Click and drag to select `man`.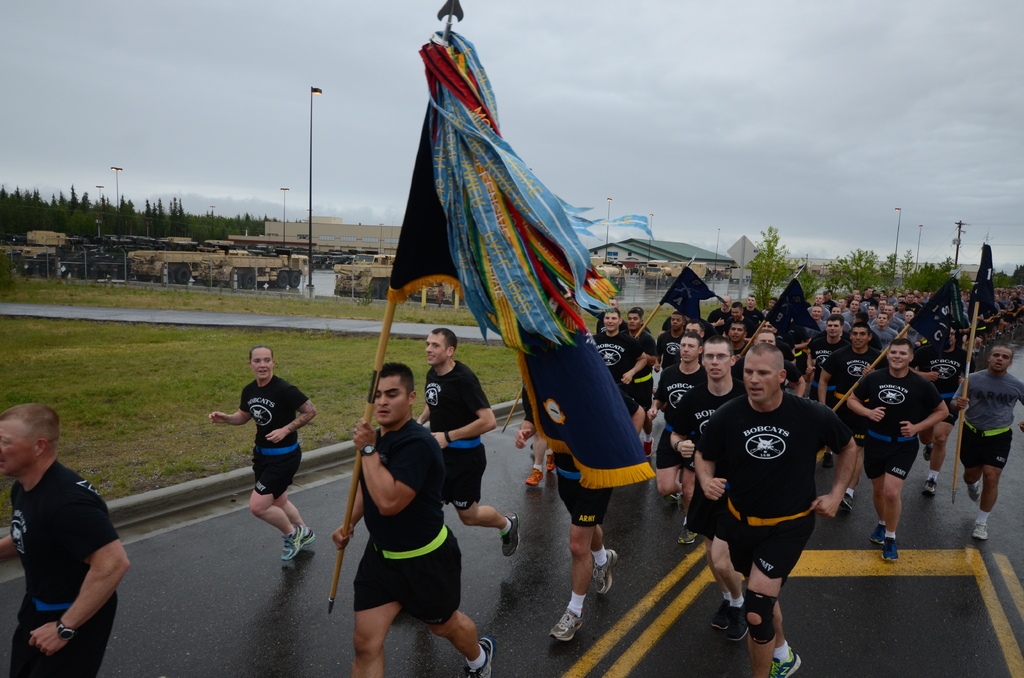
Selection: 591 309 644 383.
